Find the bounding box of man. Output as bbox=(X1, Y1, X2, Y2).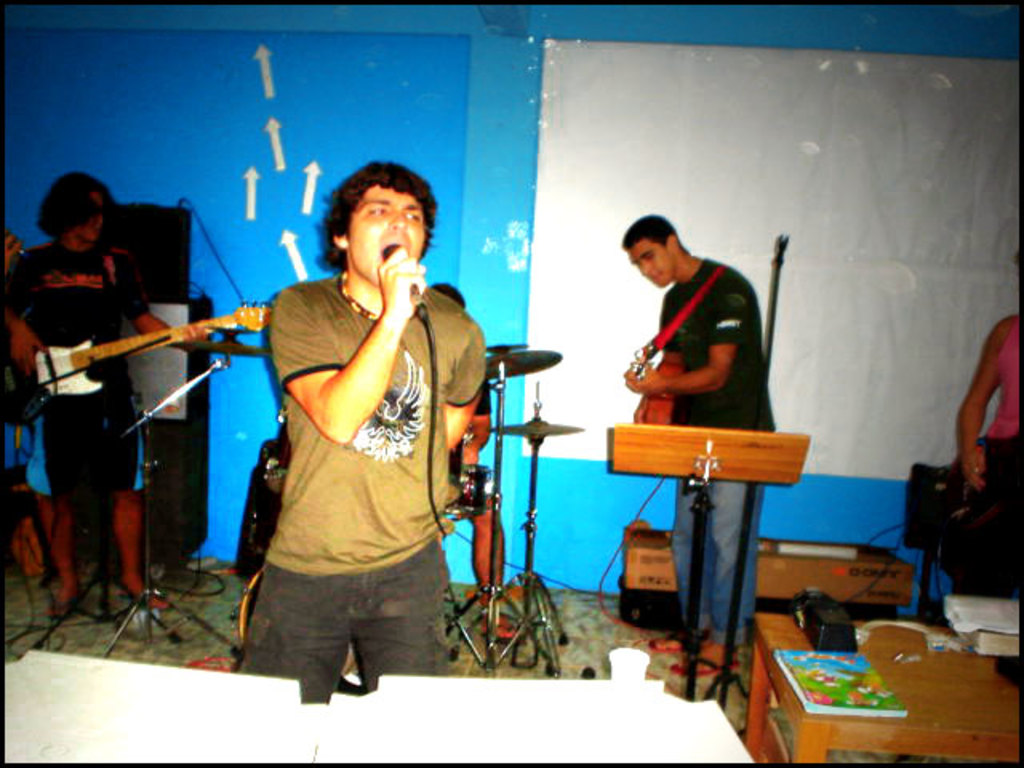
bbox=(6, 166, 219, 622).
